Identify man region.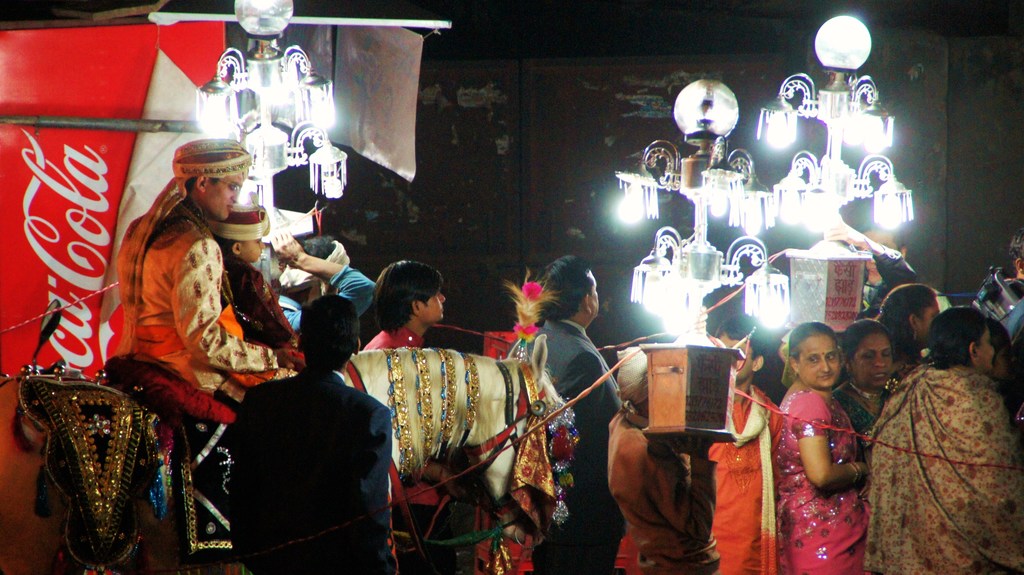
Region: (x1=527, y1=255, x2=623, y2=574).
